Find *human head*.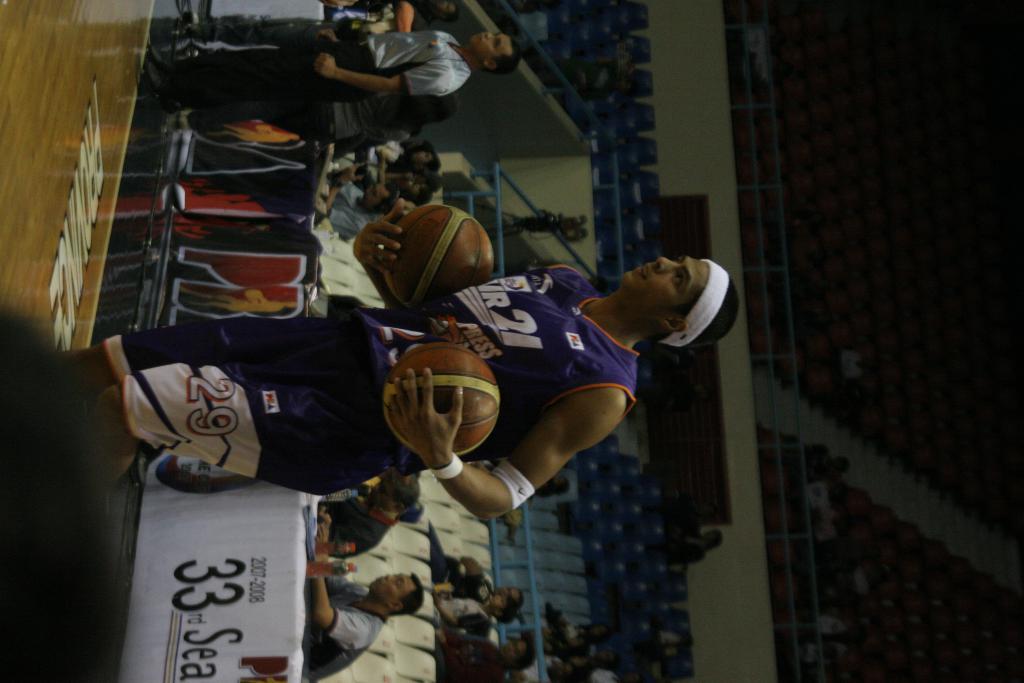
l=591, t=623, r=607, b=638.
